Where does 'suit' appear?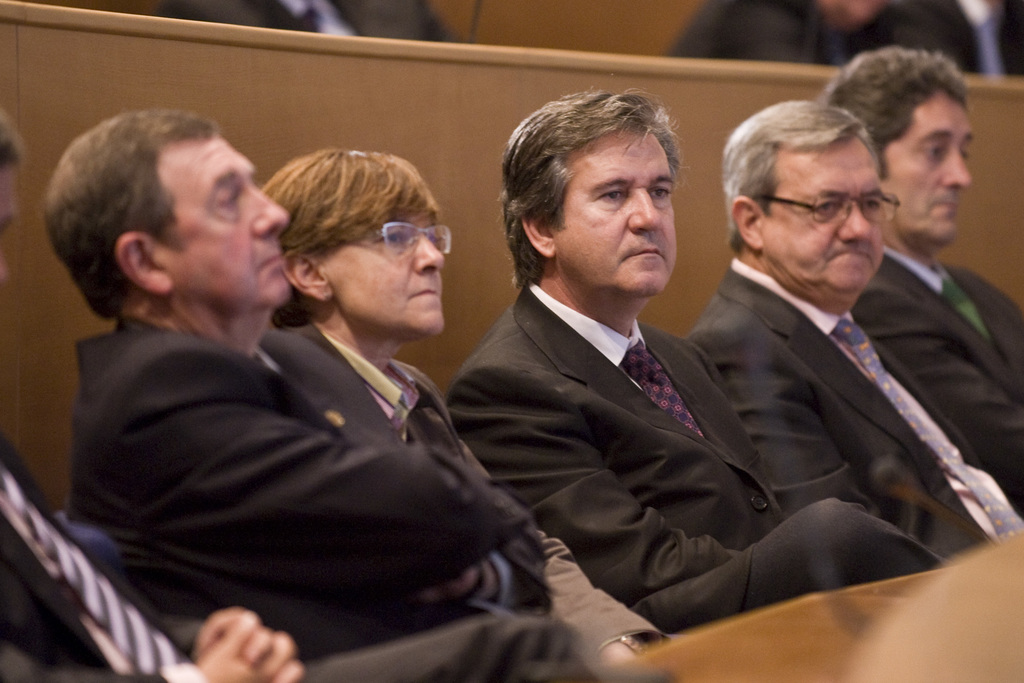
Appears at [x1=0, y1=436, x2=662, y2=682].
